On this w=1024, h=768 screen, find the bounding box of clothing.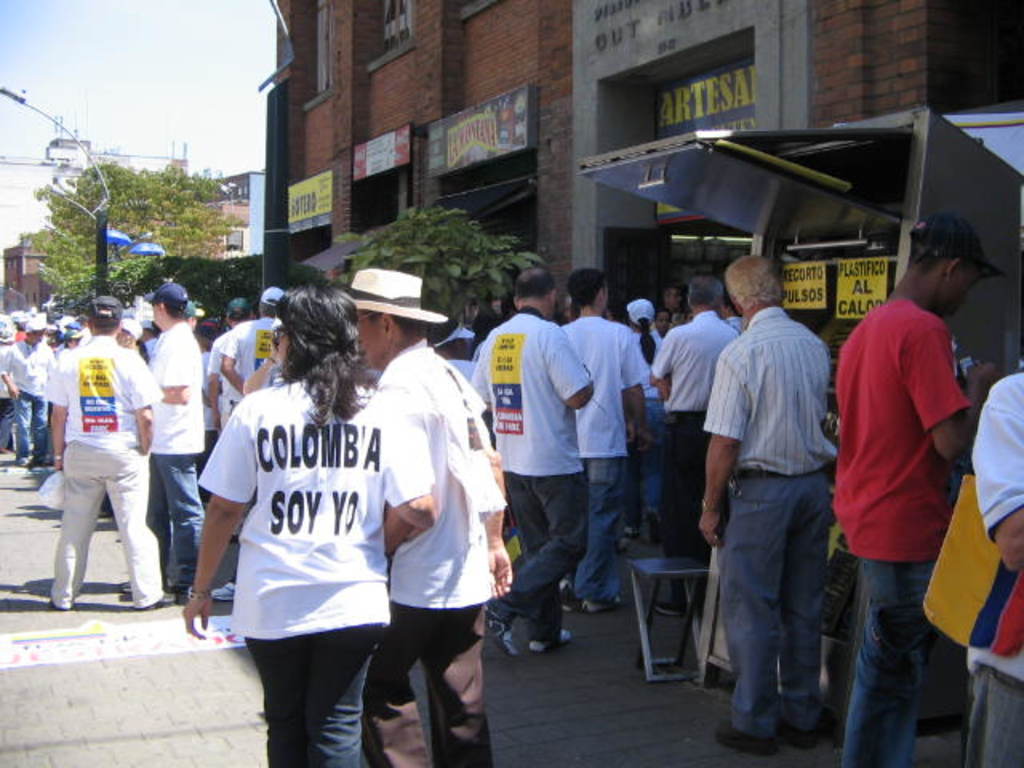
Bounding box: rect(640, 333, 659, 346).
